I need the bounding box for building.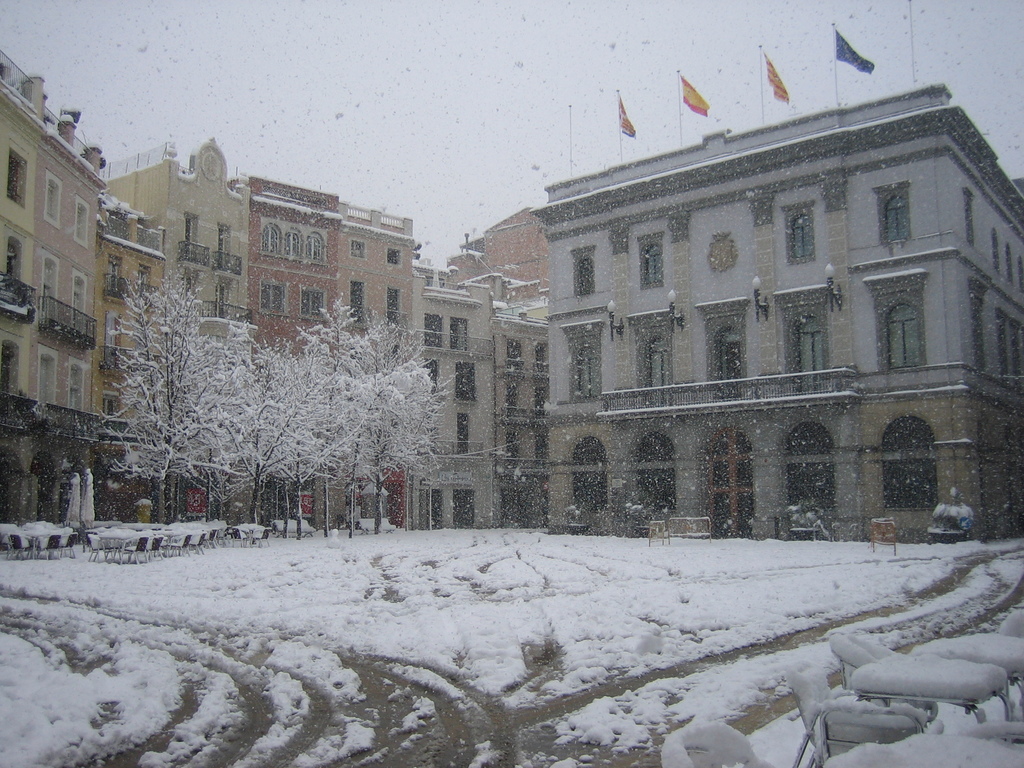
Here it is: [527,84,1023,538].
